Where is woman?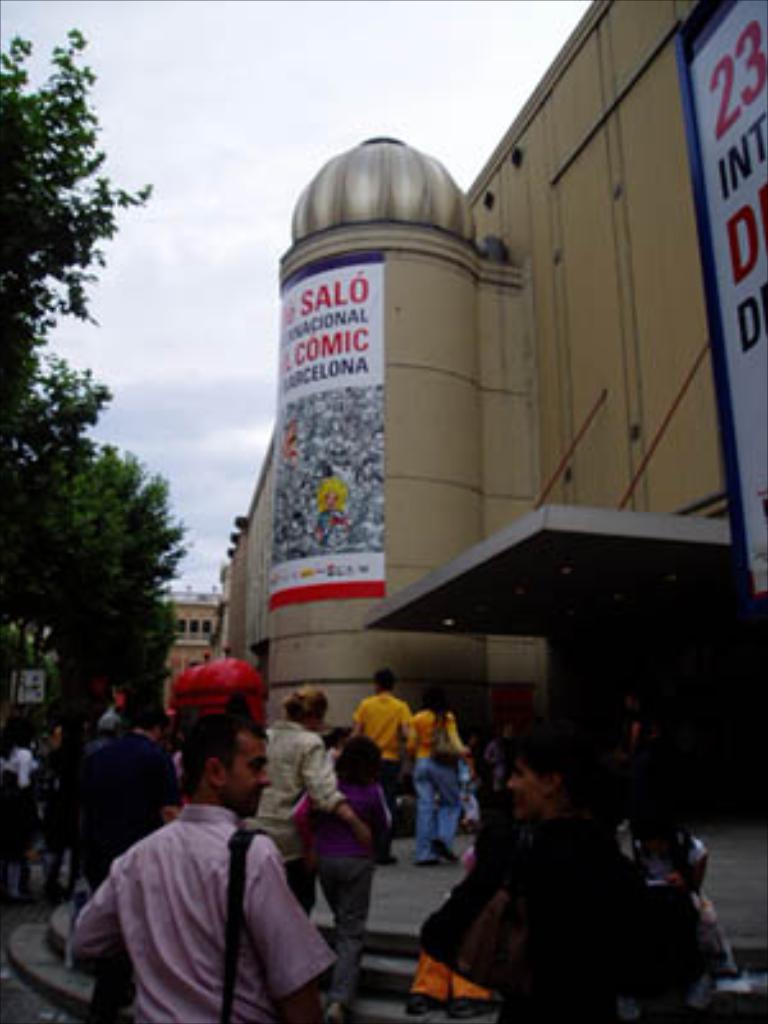
bbox(397, 722, 701, 1021).
